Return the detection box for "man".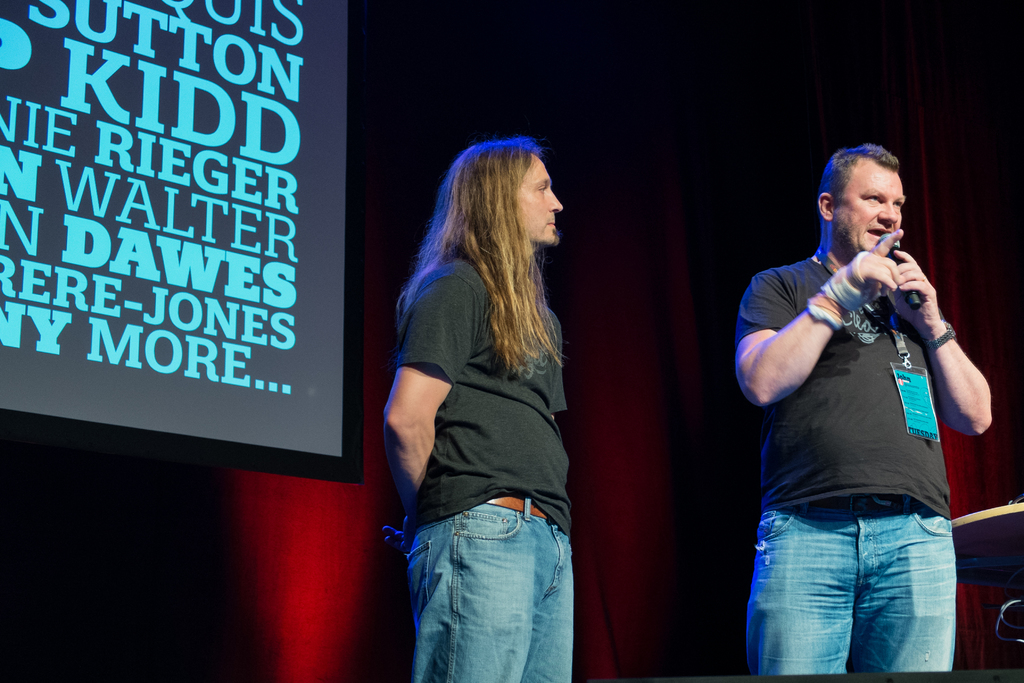
pyautogui.locateOnScreen(383, 136, 576, 682).
